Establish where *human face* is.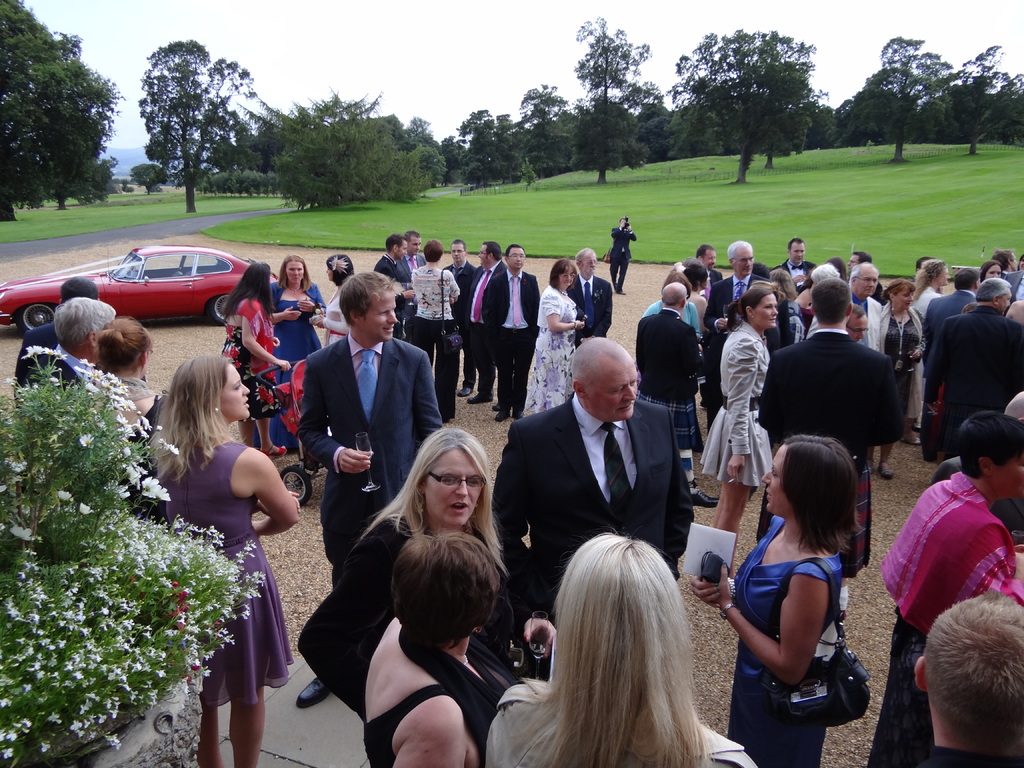
Established at BBox(858, 270, 874, 295).
